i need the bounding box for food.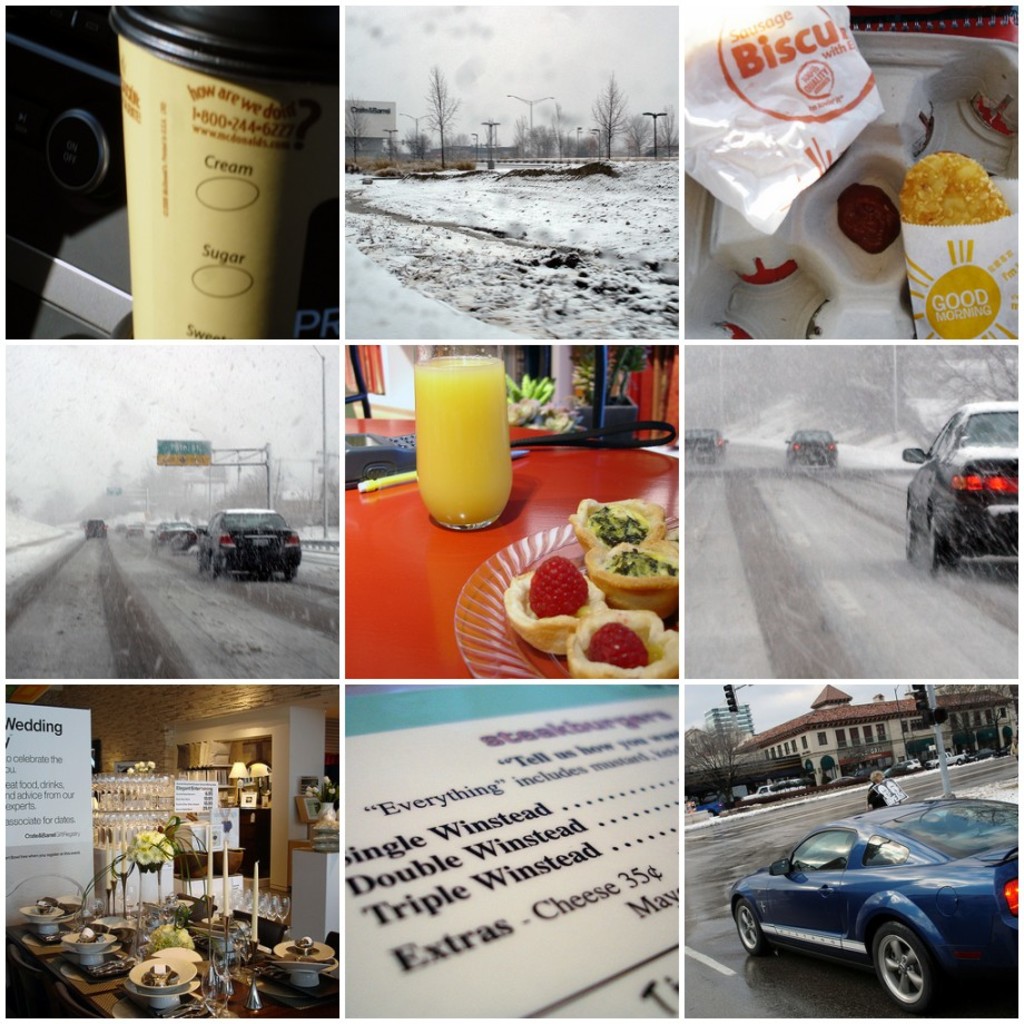
Here it is: [836, 179, 902, 258].
